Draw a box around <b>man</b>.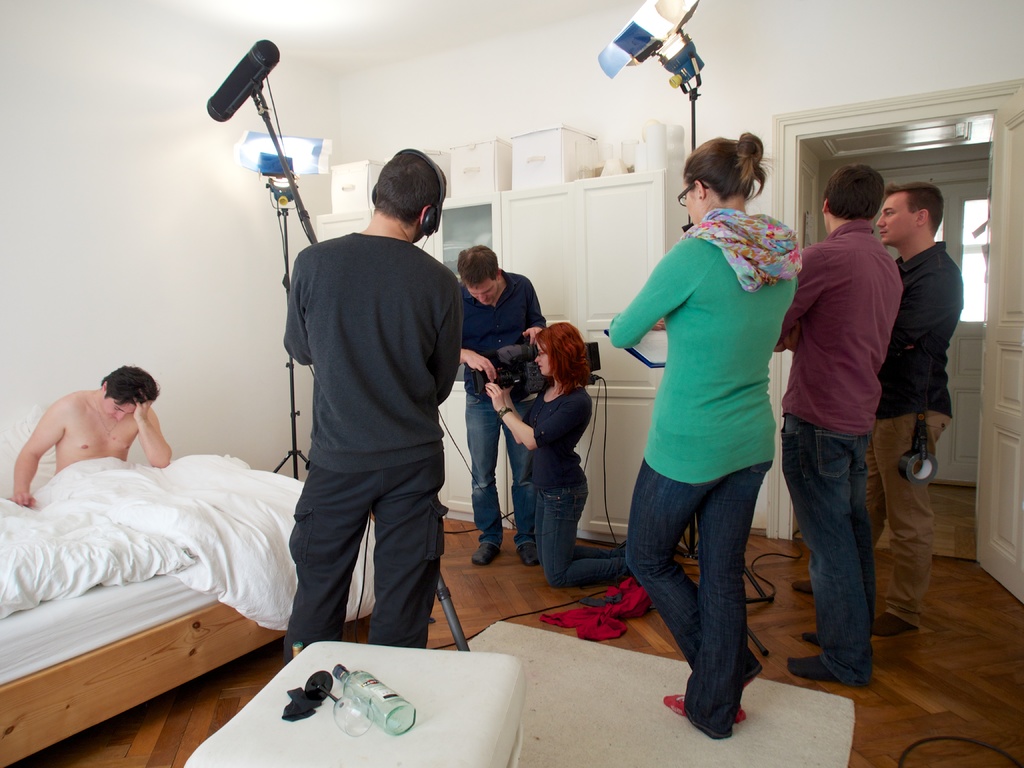
8,362,178,504.
